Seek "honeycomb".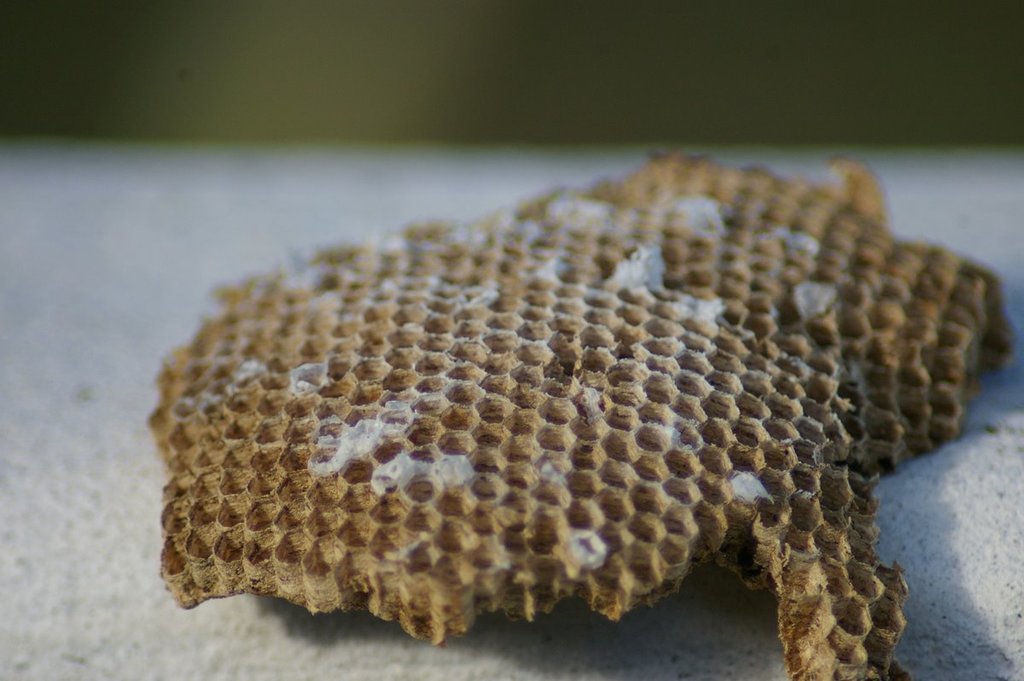
[left=142, top=146, right=1006, bottom=676].
